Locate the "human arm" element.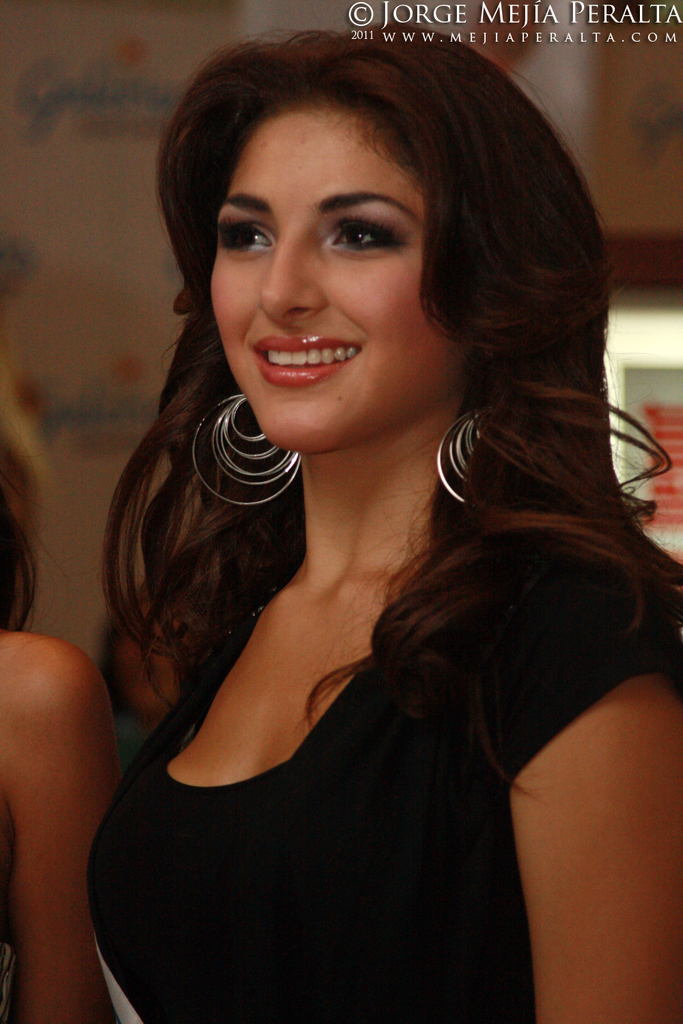
Element bbox: l=3, t=622, r=127, b=1023.
